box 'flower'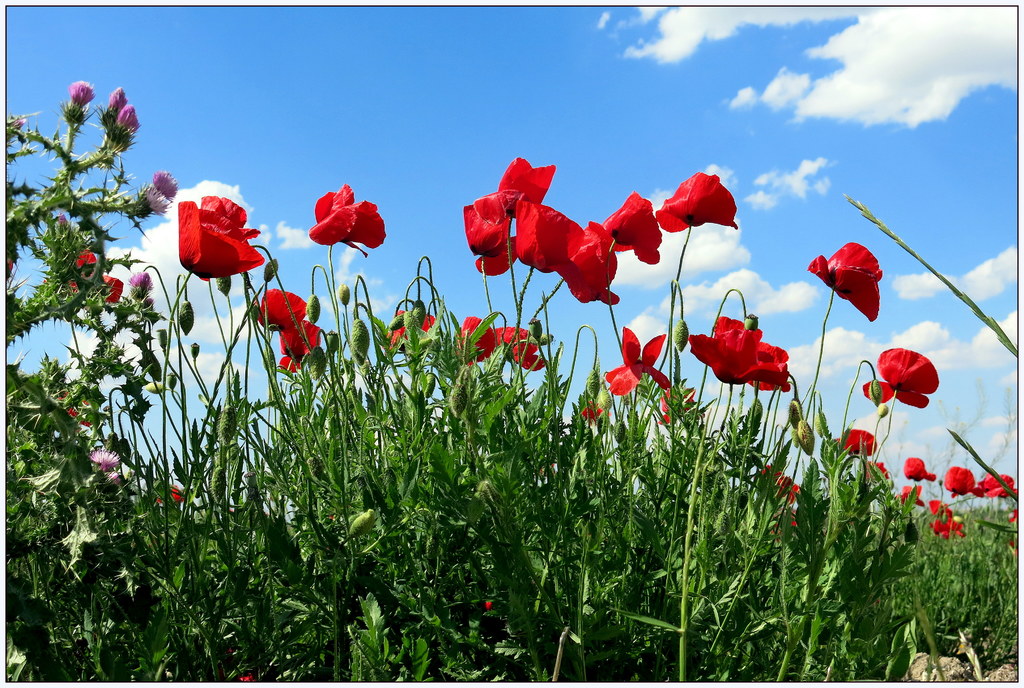
92 446 116 470
